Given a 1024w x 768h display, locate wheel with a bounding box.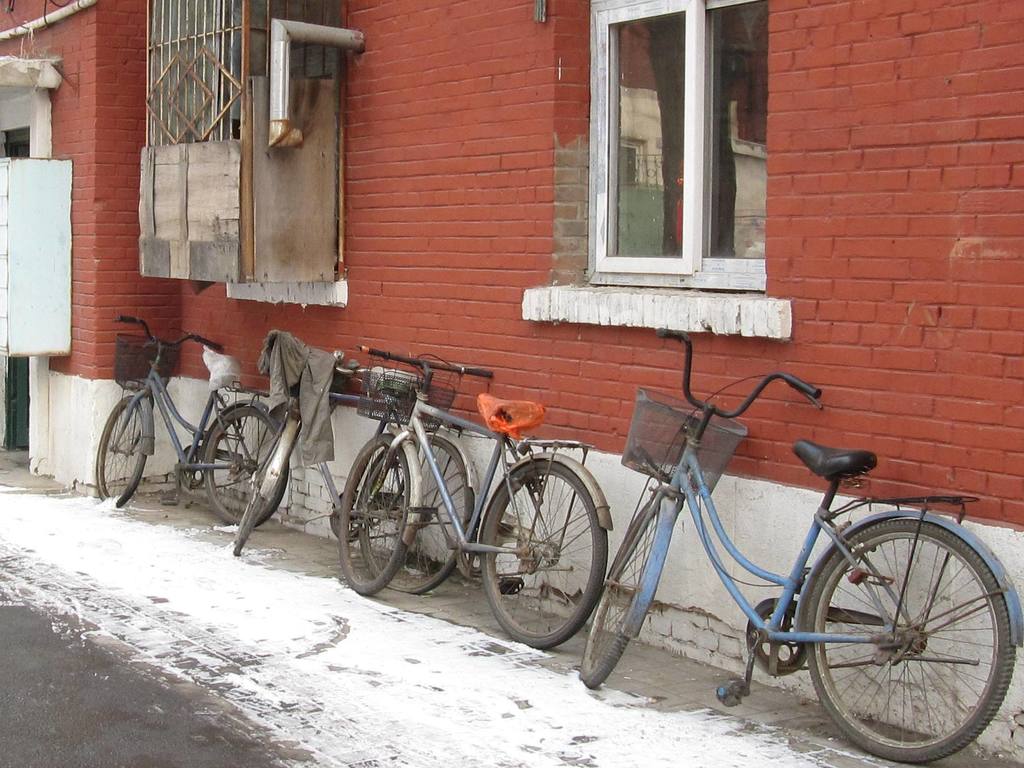
Located: BBox(203, 397, 290, 528).
